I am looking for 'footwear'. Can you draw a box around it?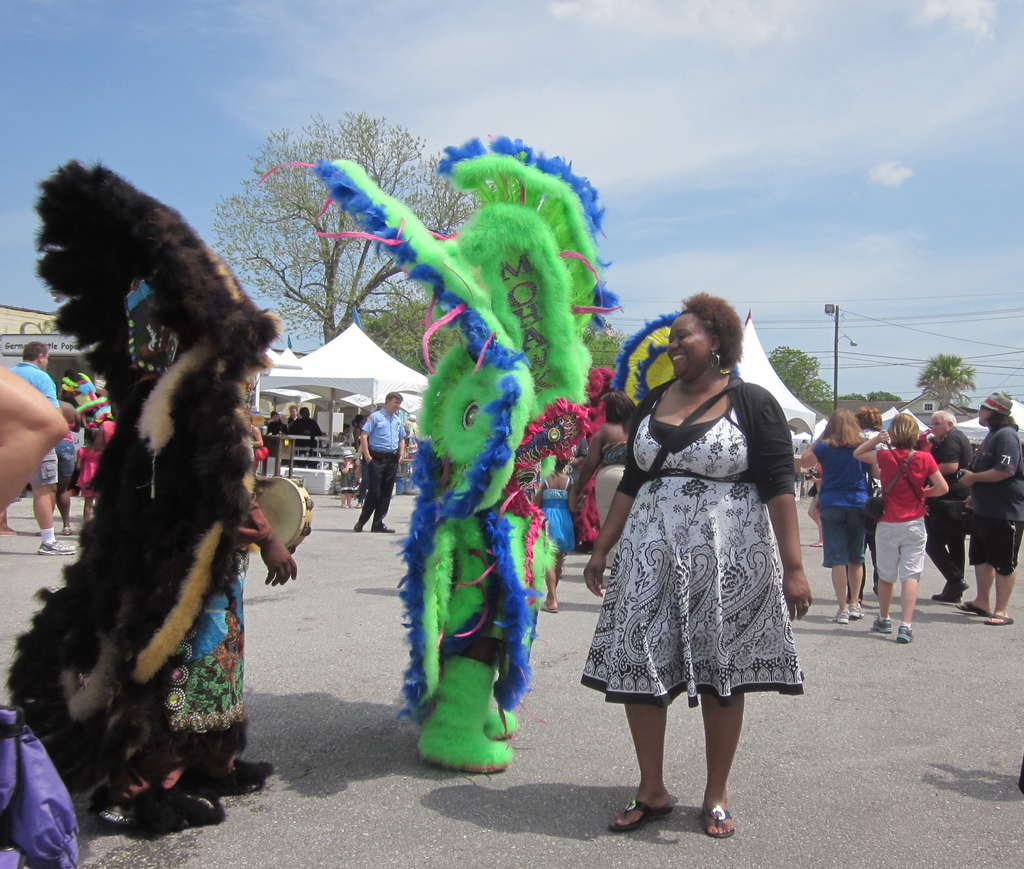
Sure, the bounding box is <bbox>870, 617, 893, 634</bbox>.
